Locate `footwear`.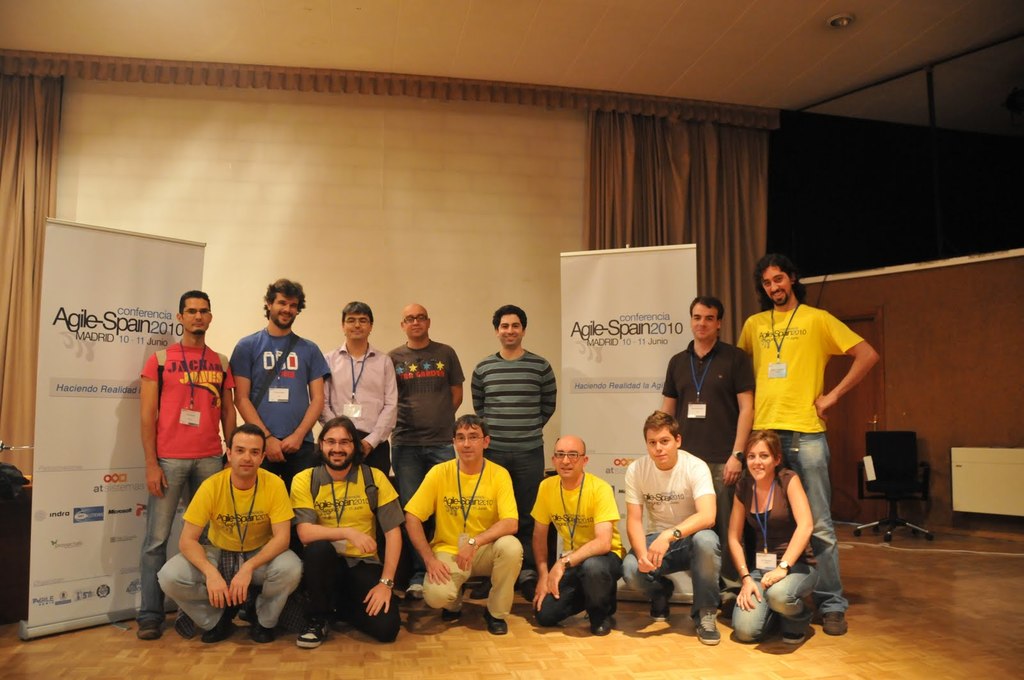
Bounding box: x1=412 y1=580 x2=422 y2=592.
